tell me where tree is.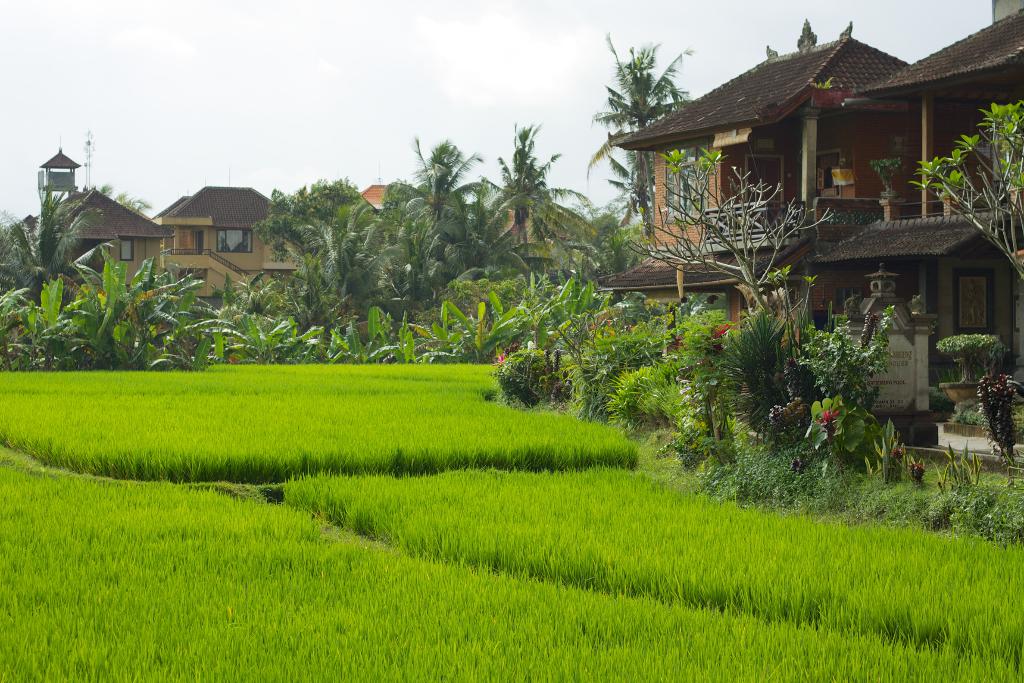
tree is at x1=582 y1=33 x2=696 y2=188.
